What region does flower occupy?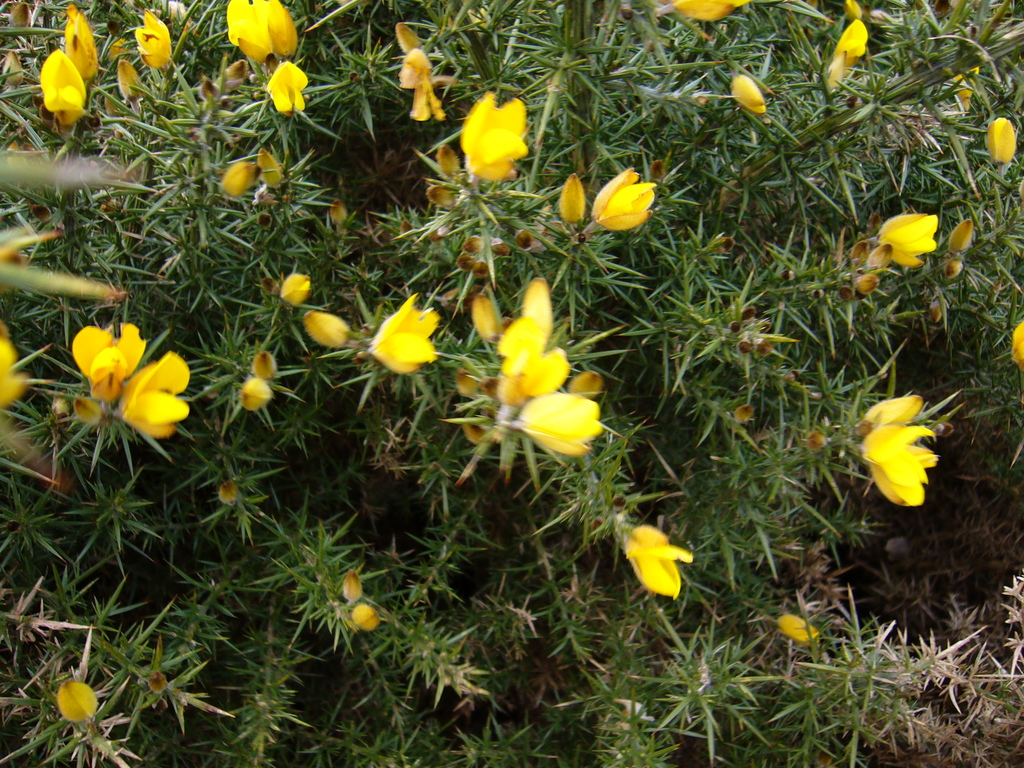
225 0 299 70.
